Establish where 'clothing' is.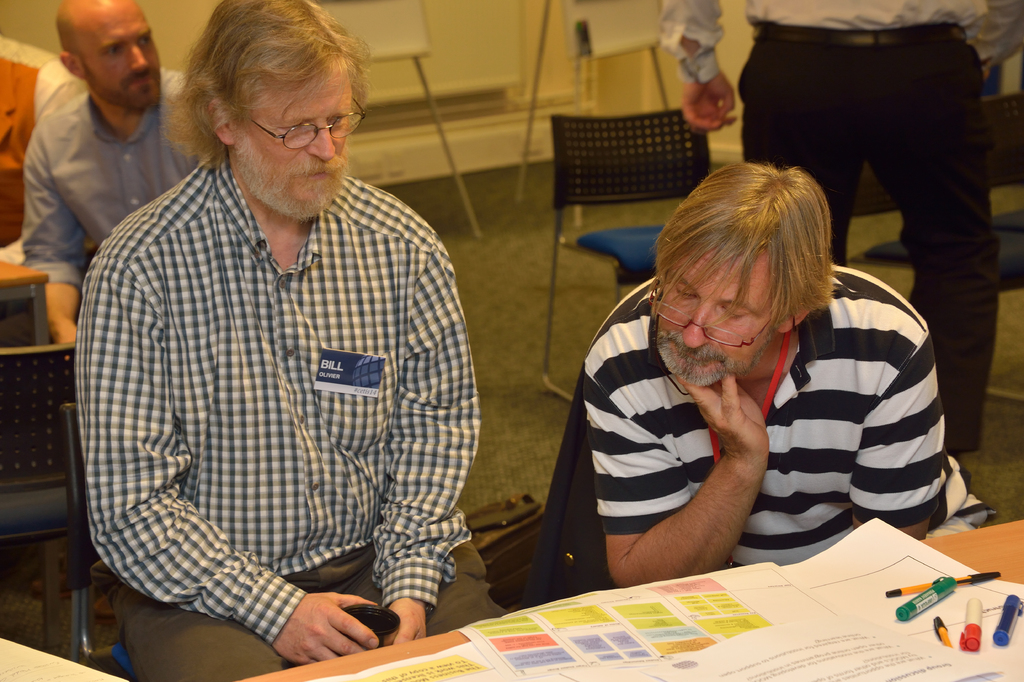
Established at <box>68,146,479,681</box>.
